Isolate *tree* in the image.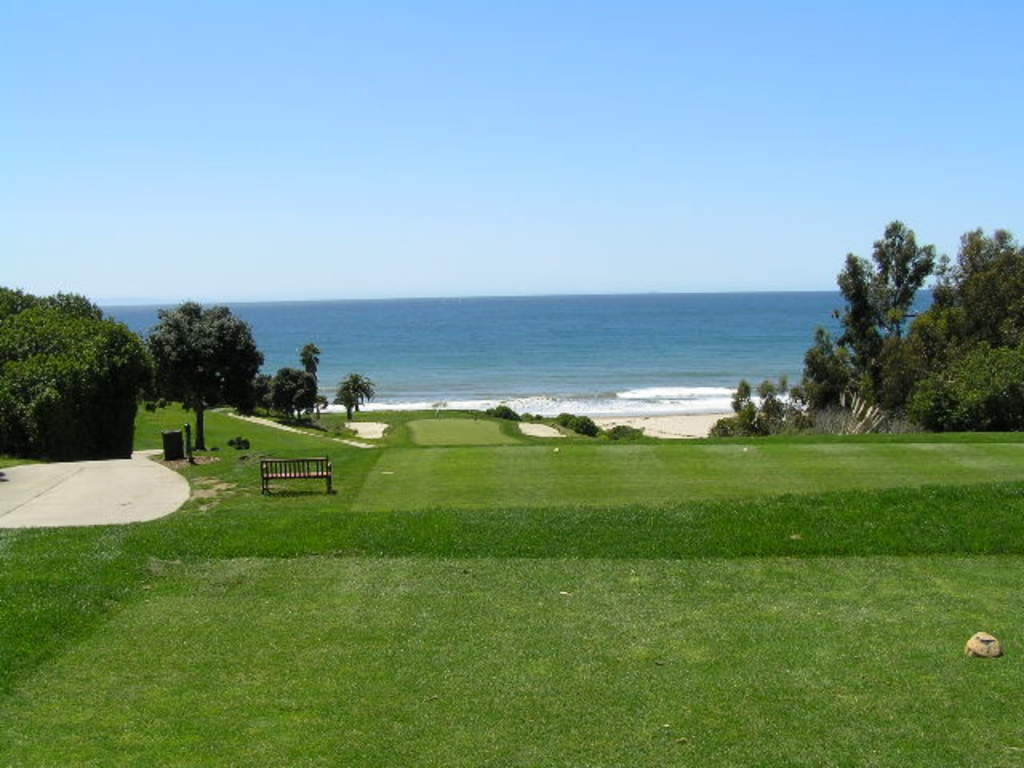
Isolated region: box=[298, 339, 325, 402].
